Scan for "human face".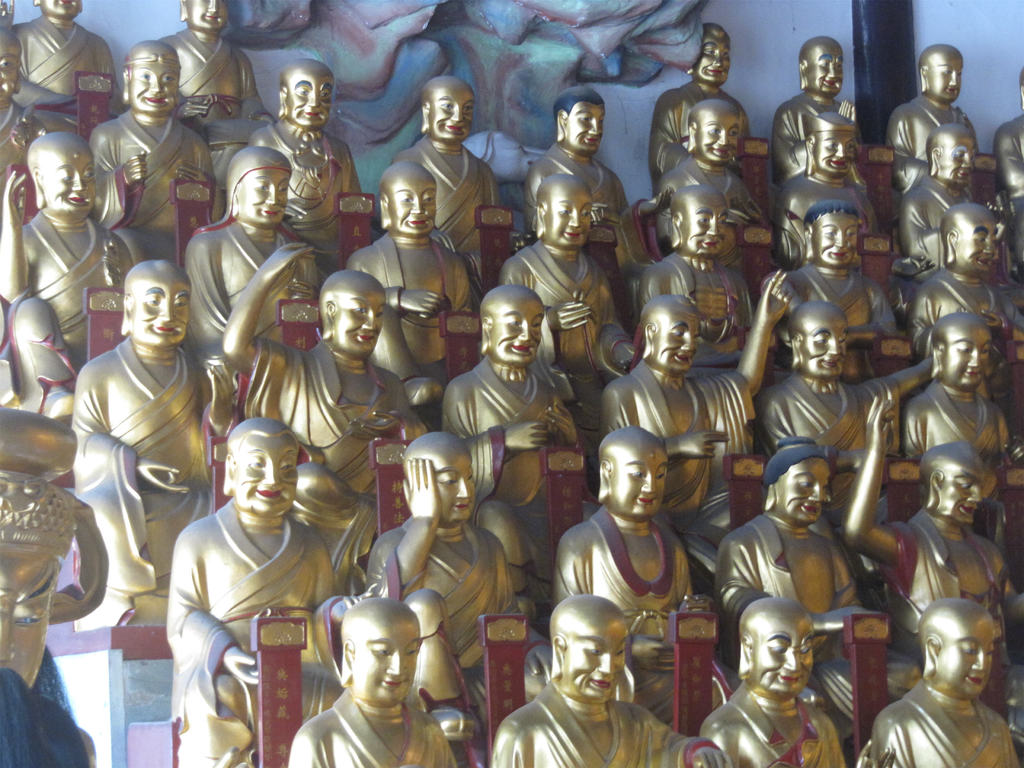
Scan result: bbox(698, 109, 736, 163).
